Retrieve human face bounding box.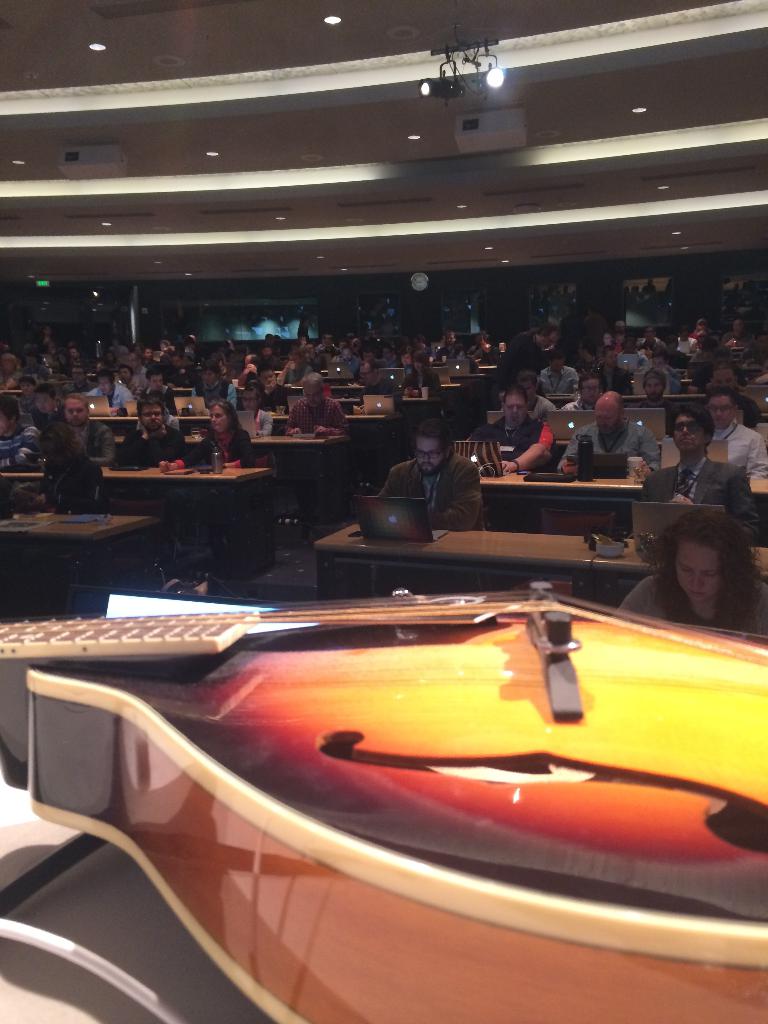
Bounding box: 202 371 216 386.
